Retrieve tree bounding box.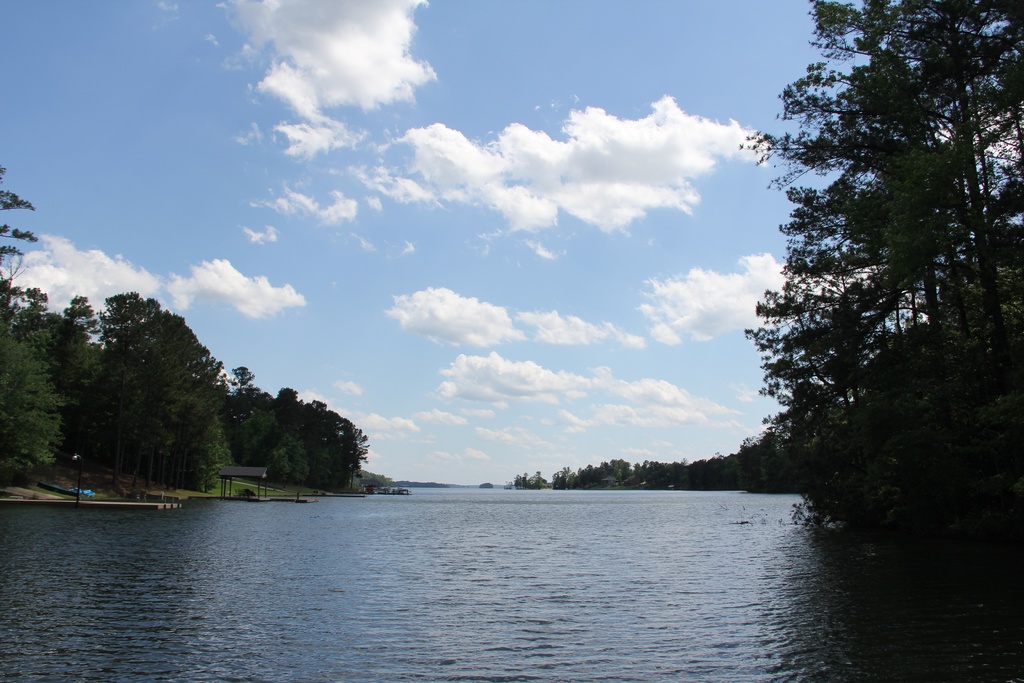
Bounding box: <region>0, 342, 71, 480</region>.
